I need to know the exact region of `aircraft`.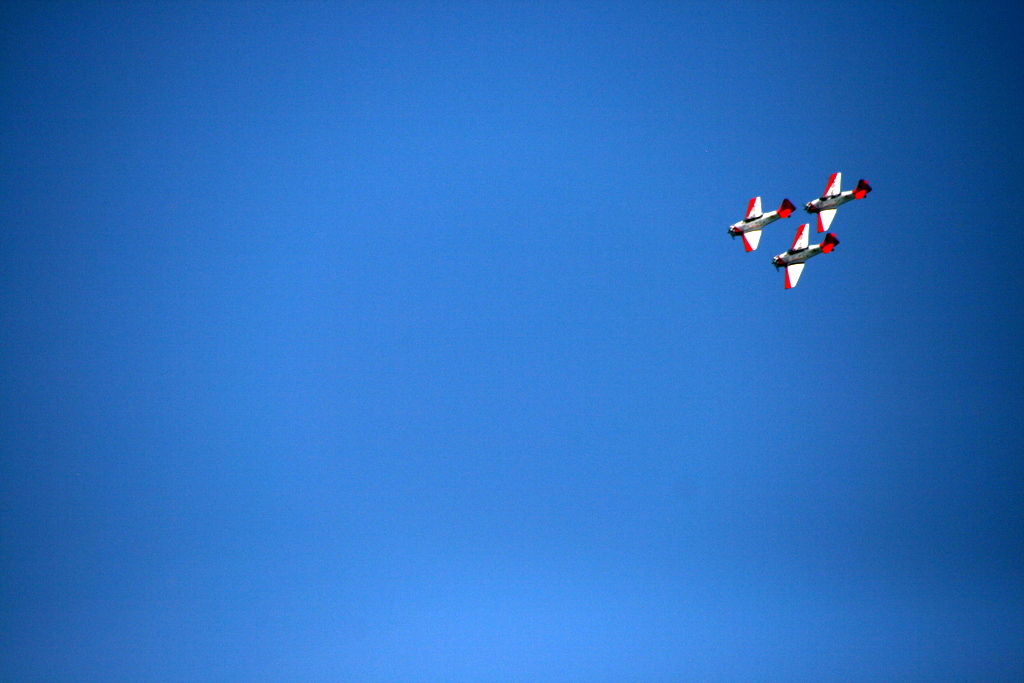
Region: locate(726, 195, 795, 255).
